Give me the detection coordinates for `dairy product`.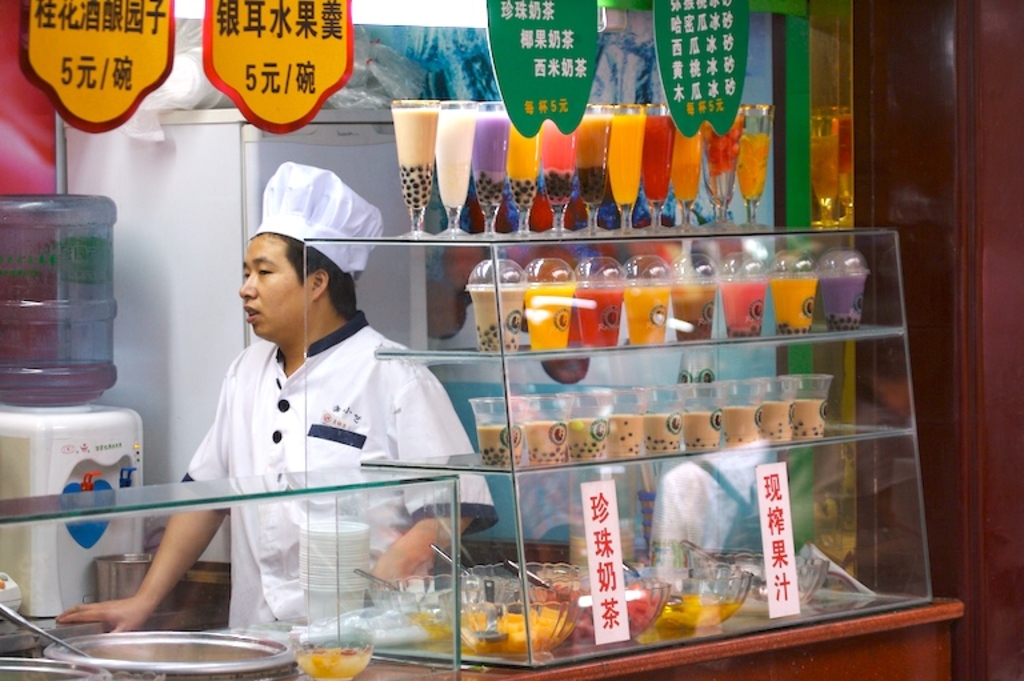
527:428:571:469.
